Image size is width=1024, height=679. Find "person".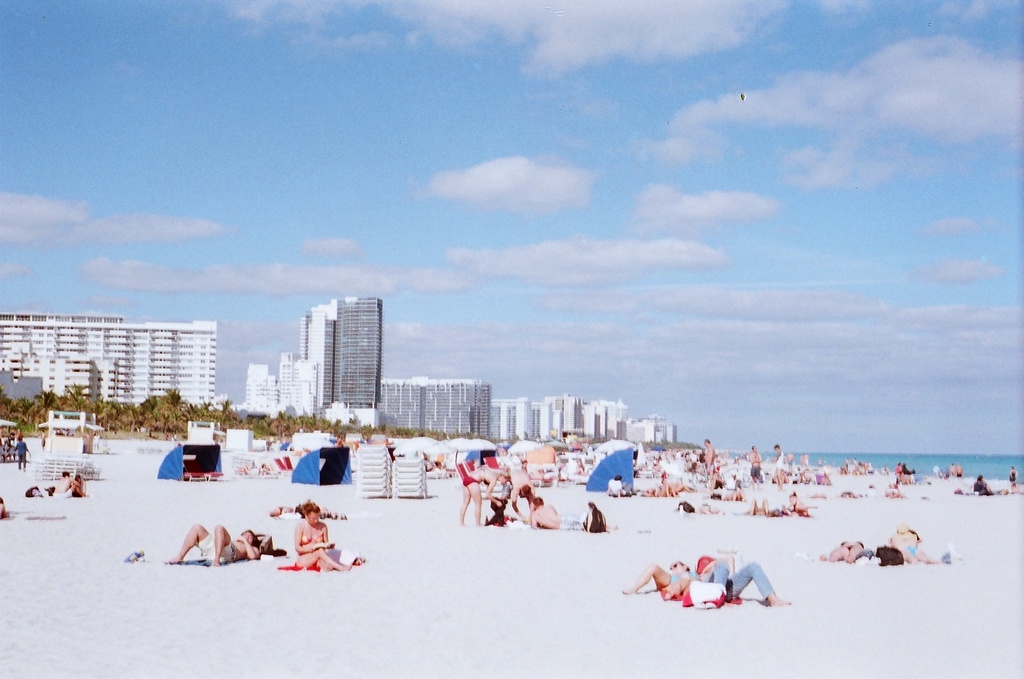
bbox(584, 505, 596, 546).
